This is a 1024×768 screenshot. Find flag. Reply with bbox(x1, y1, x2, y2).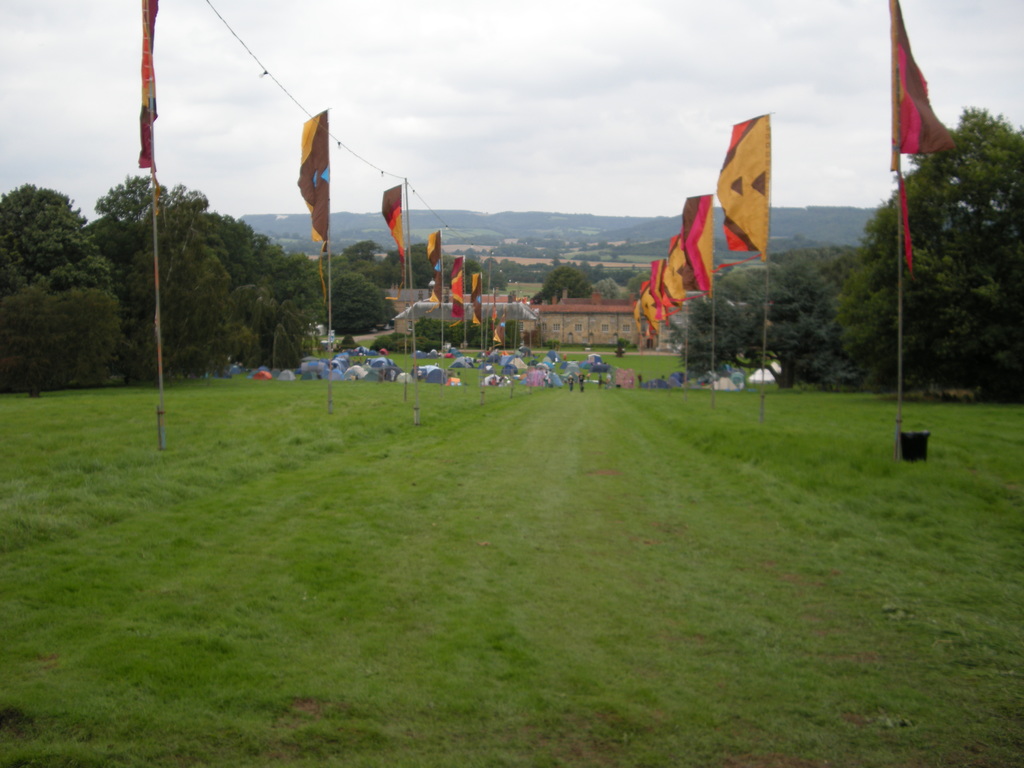
bbox(376, 173, 405, 264).
